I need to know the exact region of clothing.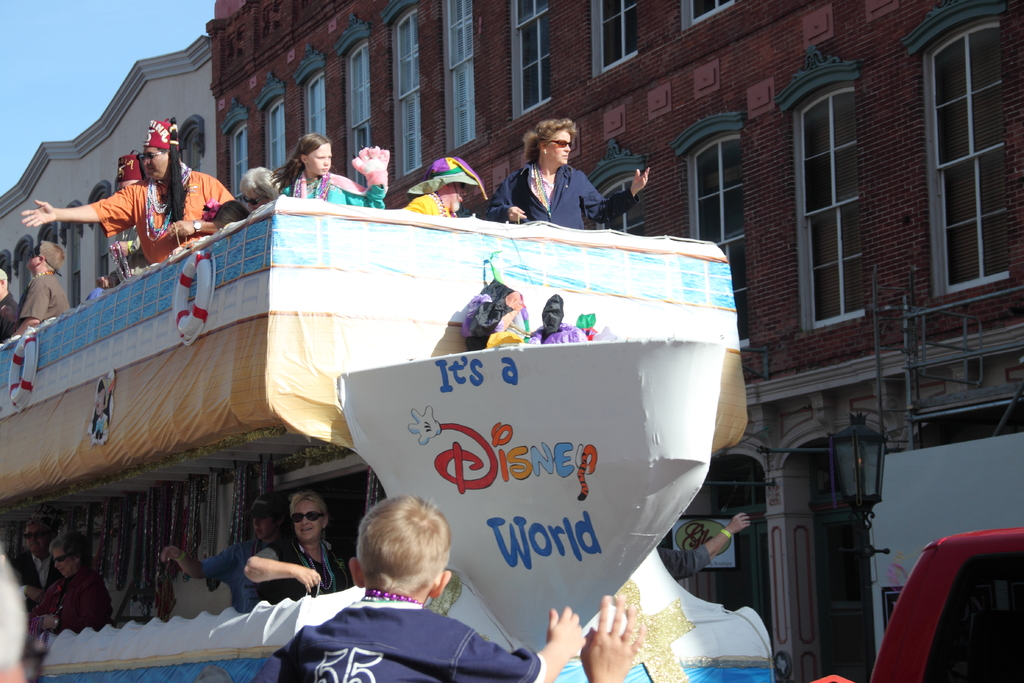
Region: 274/164/388/213.
